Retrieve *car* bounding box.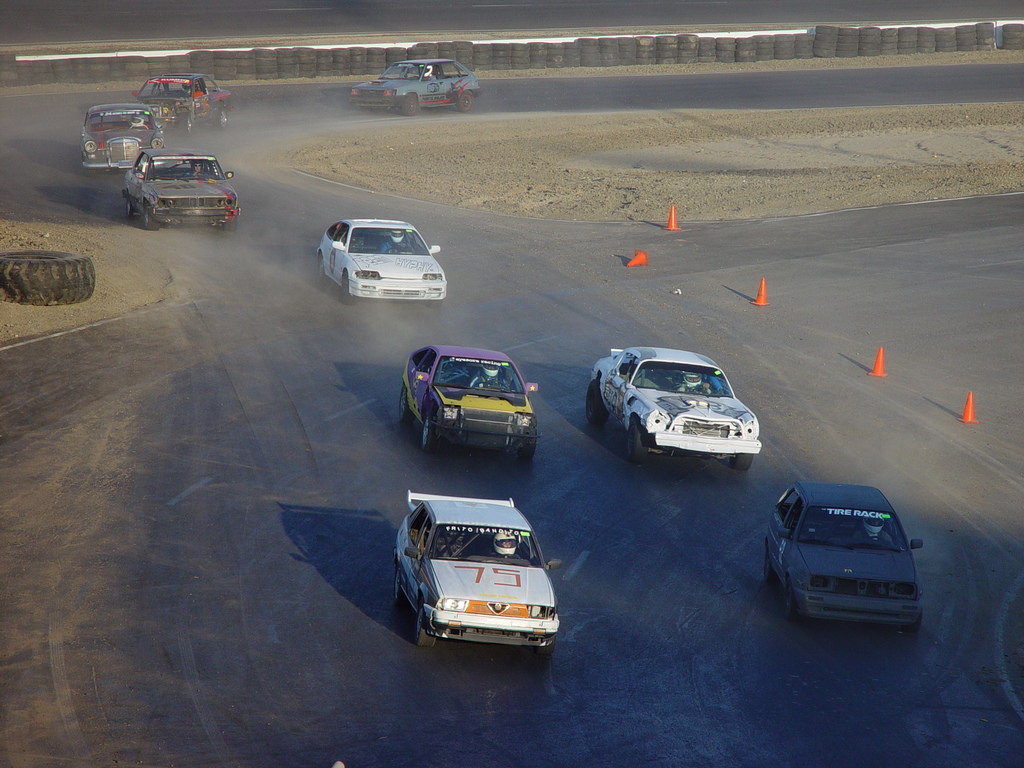
Bounding box: left=760, top=478, right=925, bottom=630.
